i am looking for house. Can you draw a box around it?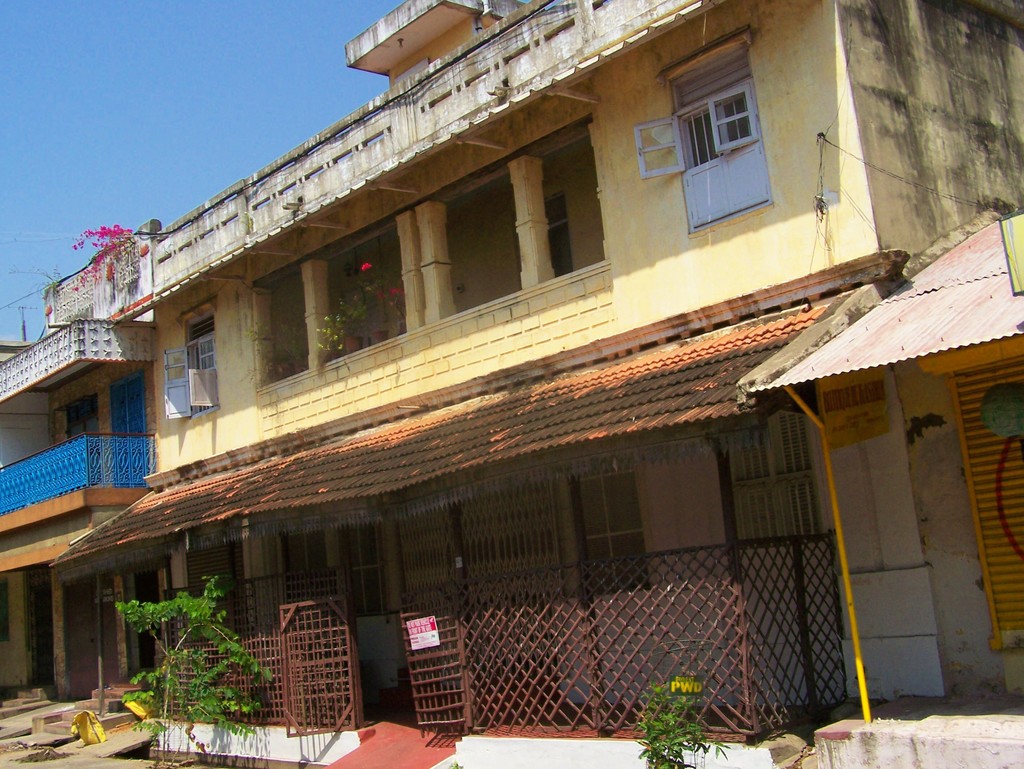
Sure, the bounding box is select_region(54, 0, 1023, 757).
